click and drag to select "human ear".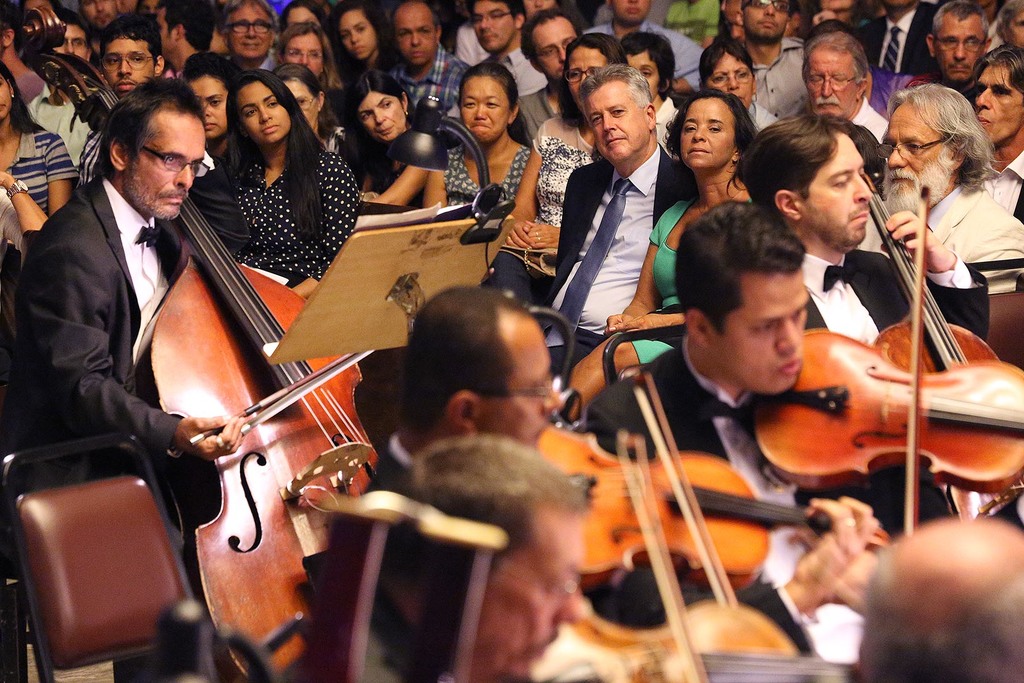
Selection: pyautogui.locateOnScreen(646, 103, 655, 130).
